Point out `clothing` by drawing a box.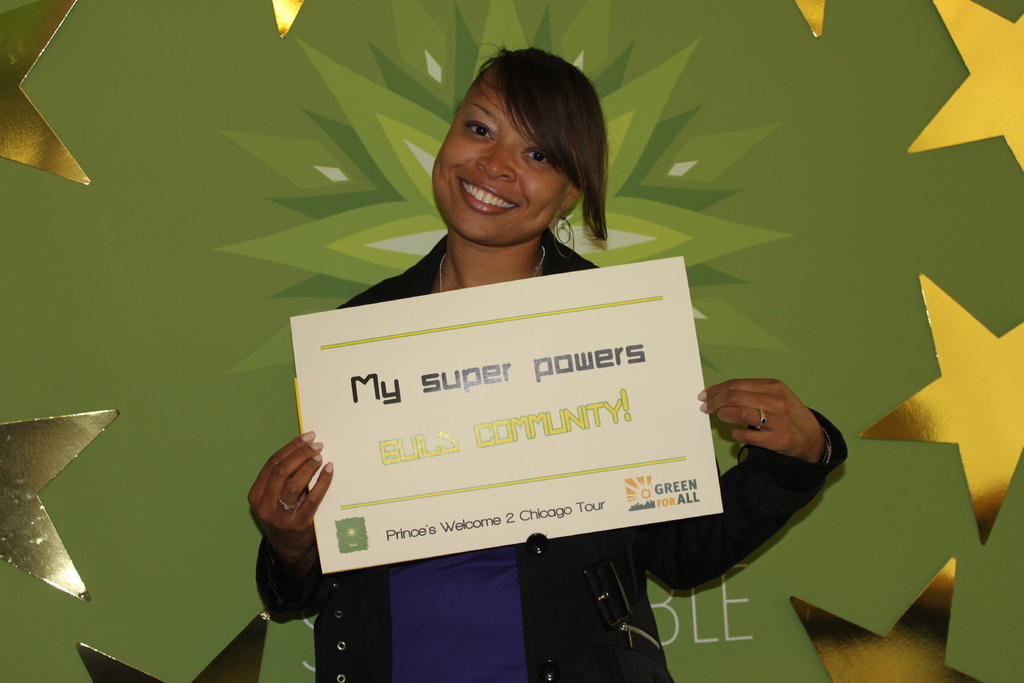
Rect(216, 141, 809, 657).
